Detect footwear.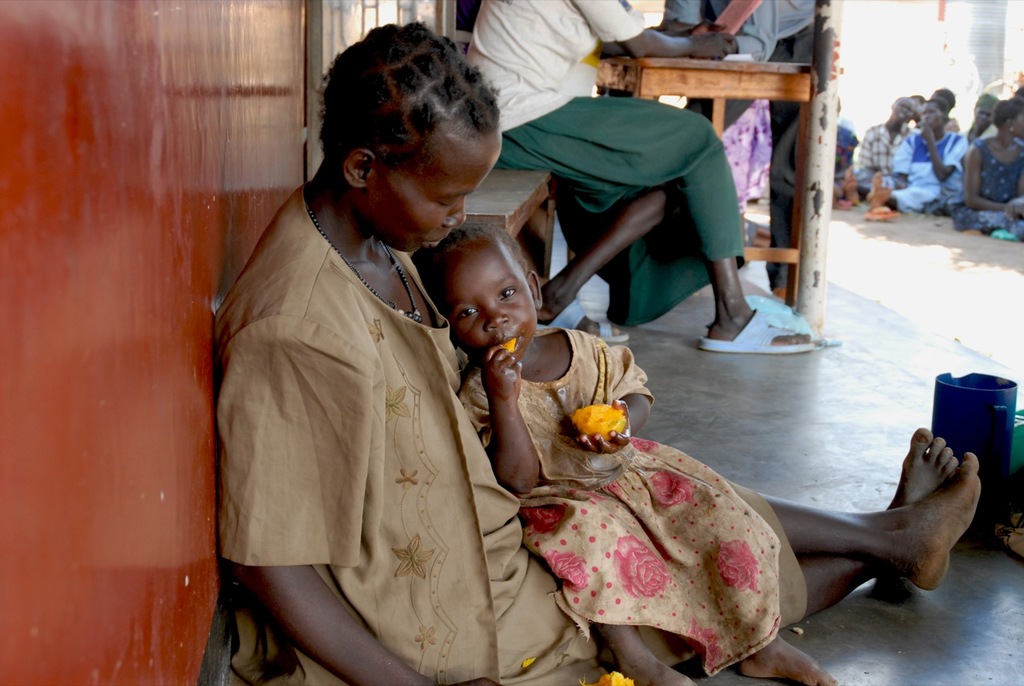
Detected at x1=862 y1=203 x2=894 y2=215.
